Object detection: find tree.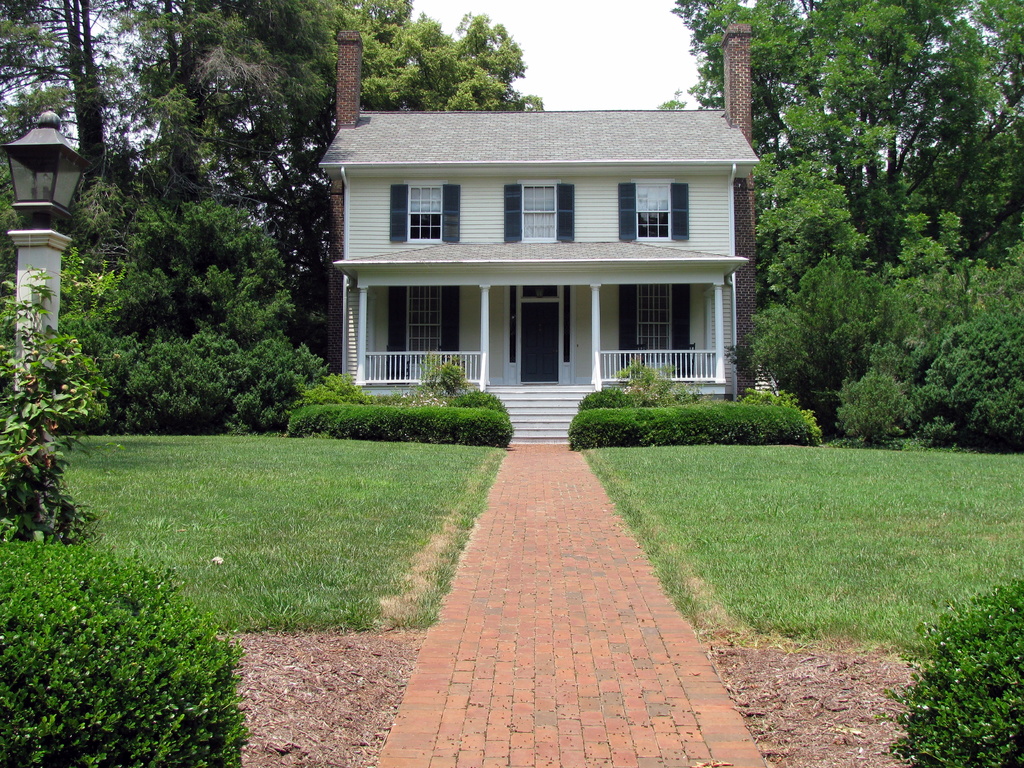
Rect(0, 0, 545, 459).
